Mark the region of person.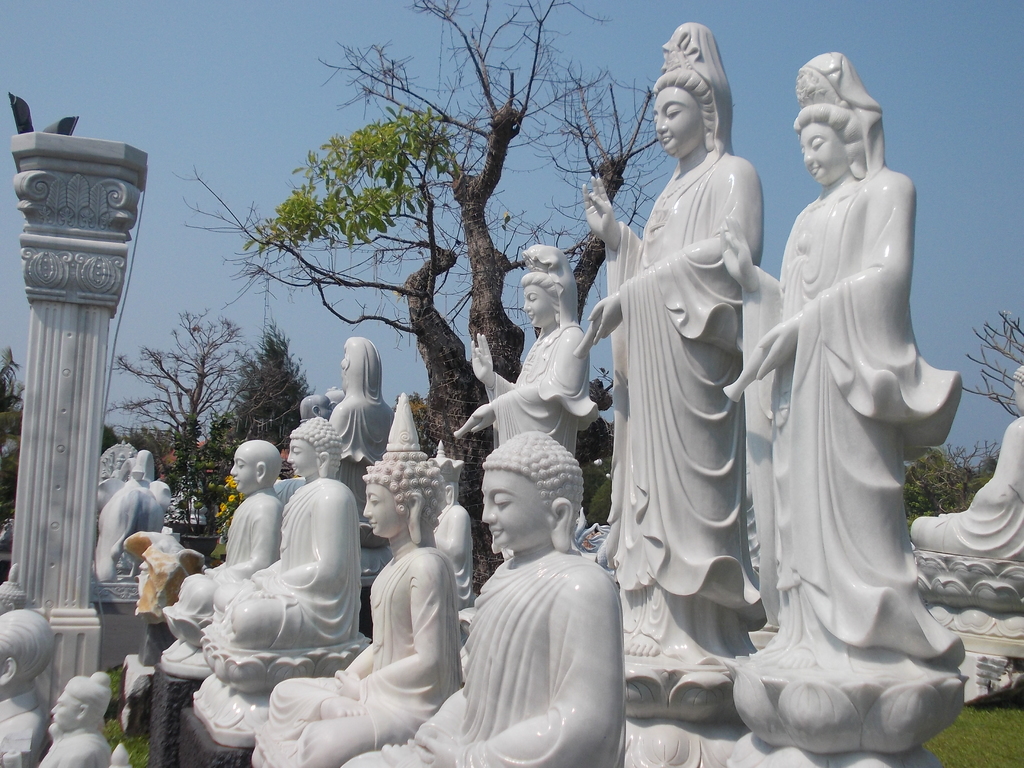
Region: detection(177, 438, 288, 621).
